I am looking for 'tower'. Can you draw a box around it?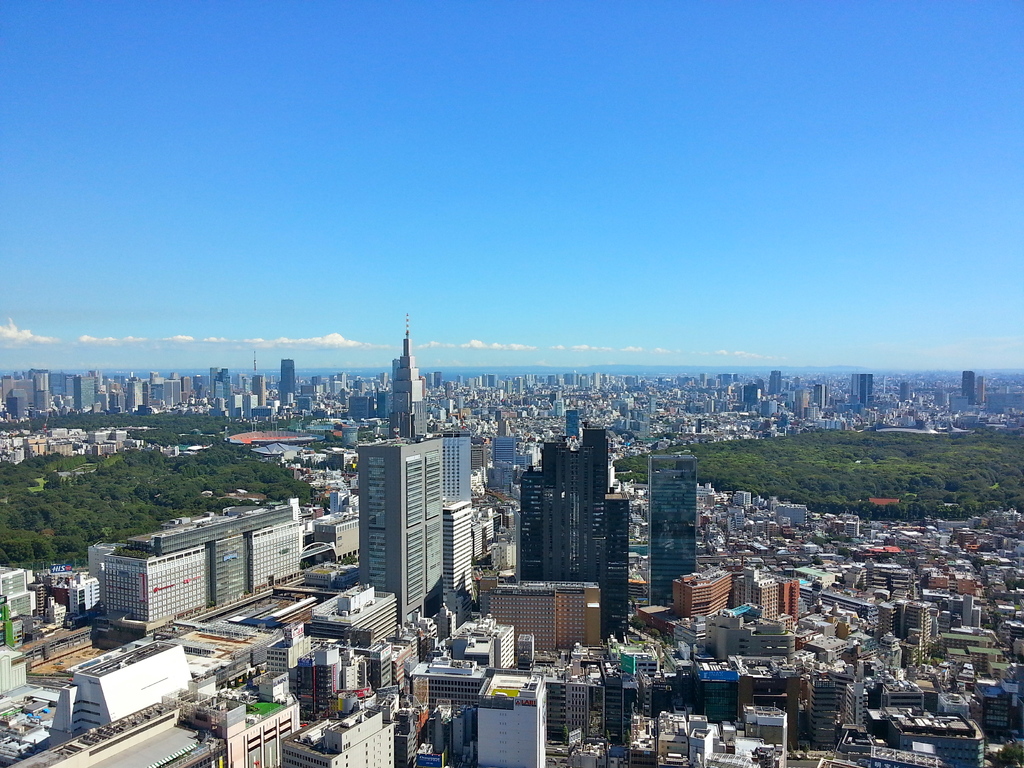
Sure, the bounding box is locate(643, 452, 707, 614).
